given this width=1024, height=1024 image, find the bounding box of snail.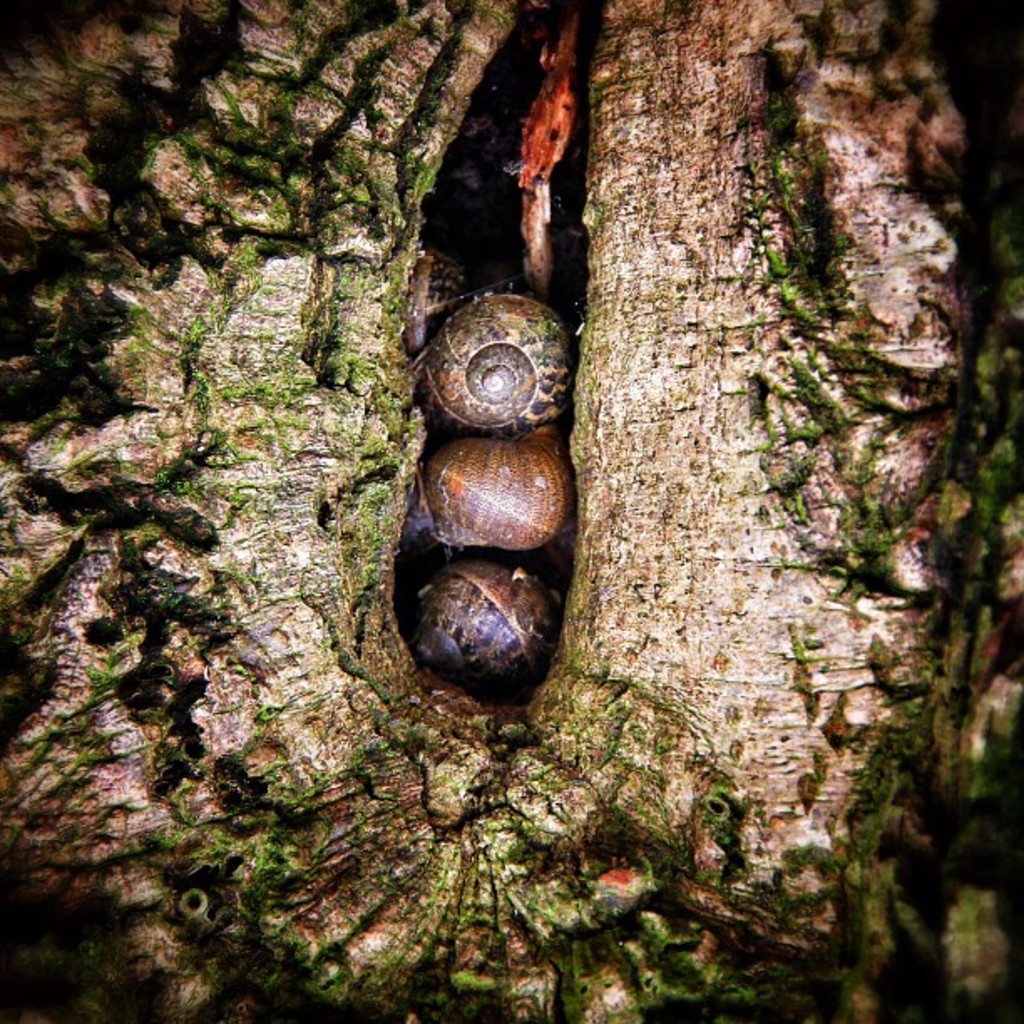
{"left": 420, "top": 428, "right": 579, "bottom": 549}.
